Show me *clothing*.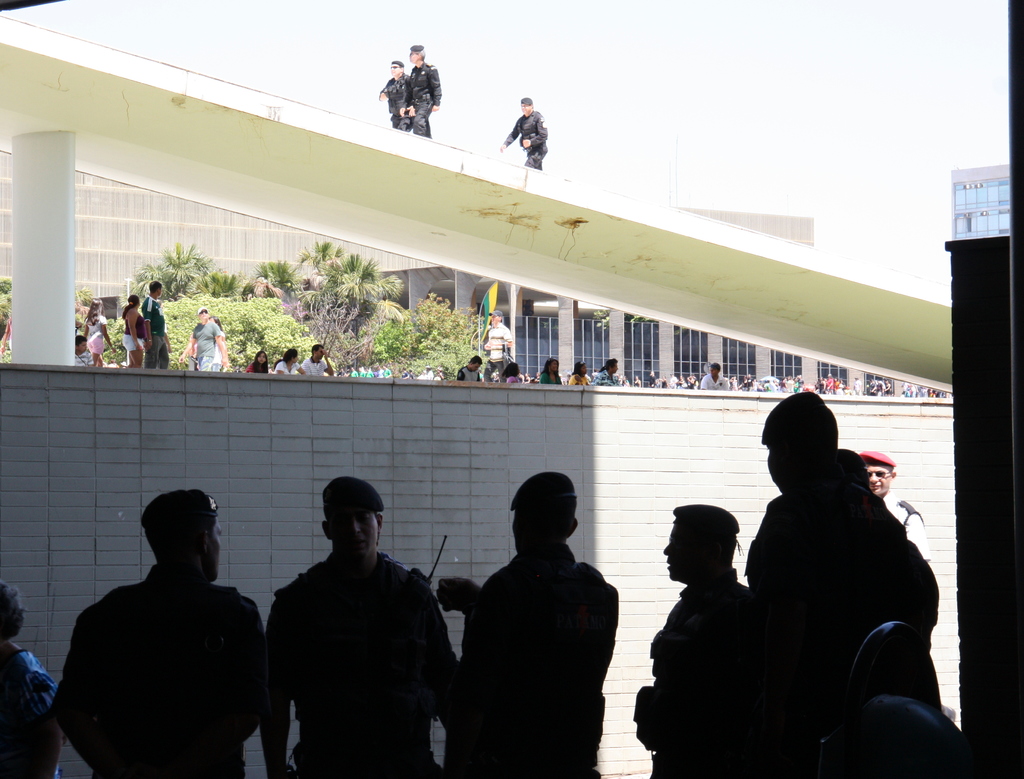
*clothing* is here: 276 360 300 371.
